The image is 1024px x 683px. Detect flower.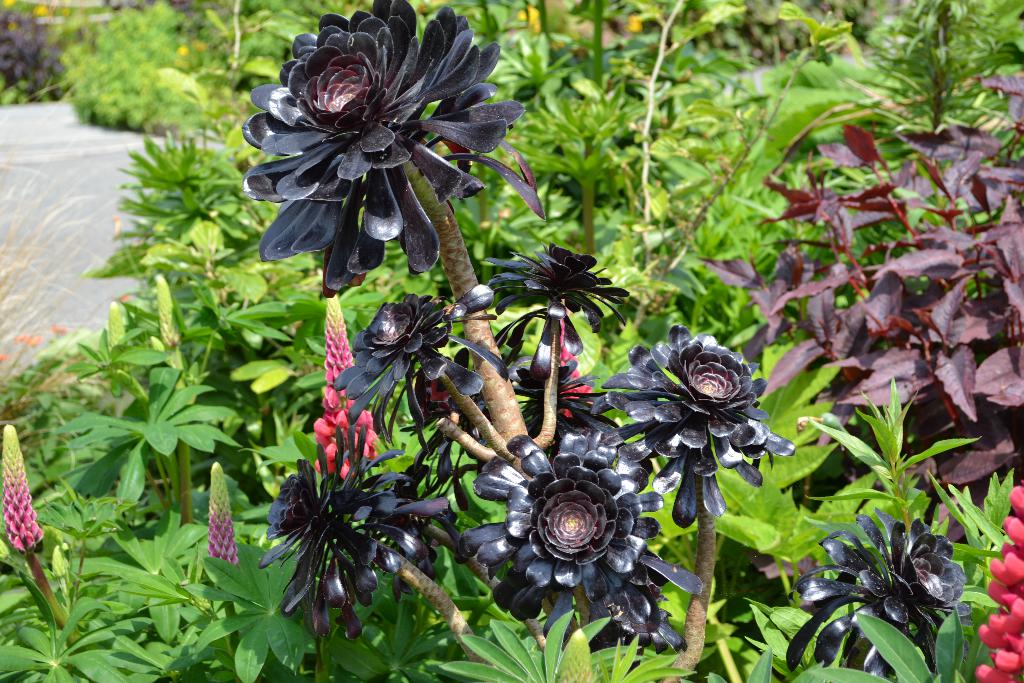
Detection: bbox=[976, 473, 1023, 682].
